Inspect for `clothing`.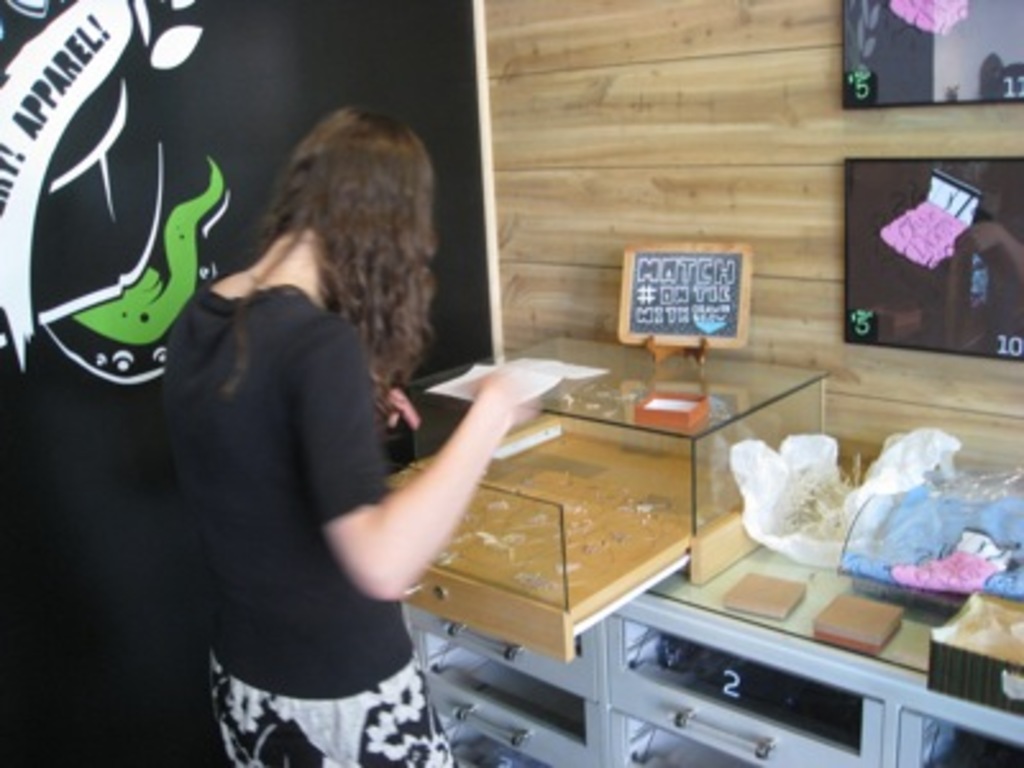
Inspection: box=[156, 276, 458, 765].
